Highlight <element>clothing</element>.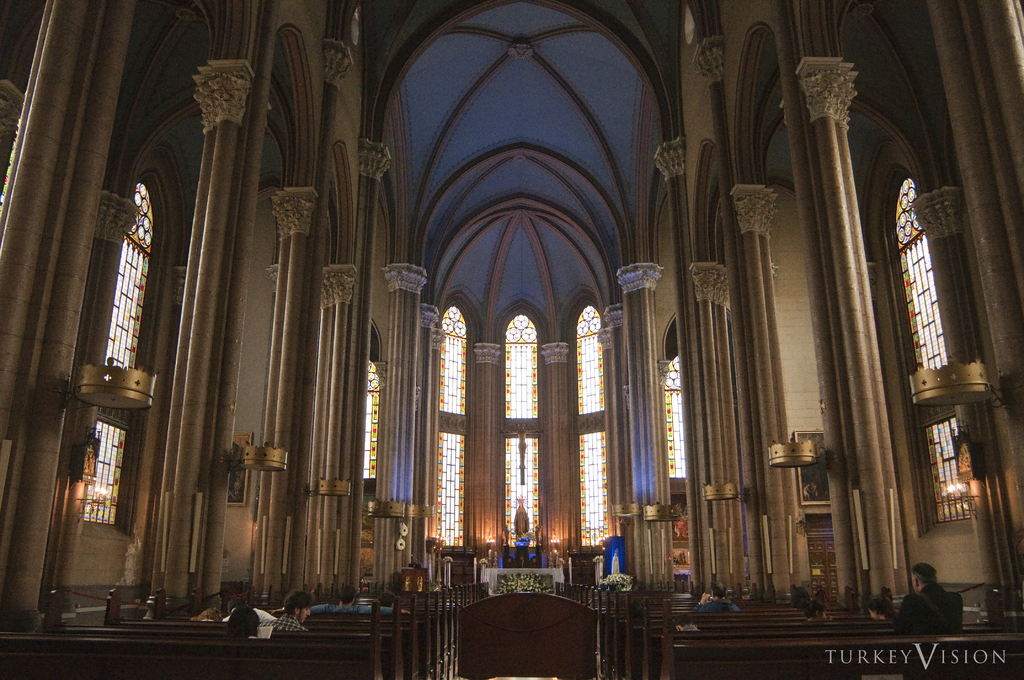
Highlighted region: box=[609, 553, 621, 578].
